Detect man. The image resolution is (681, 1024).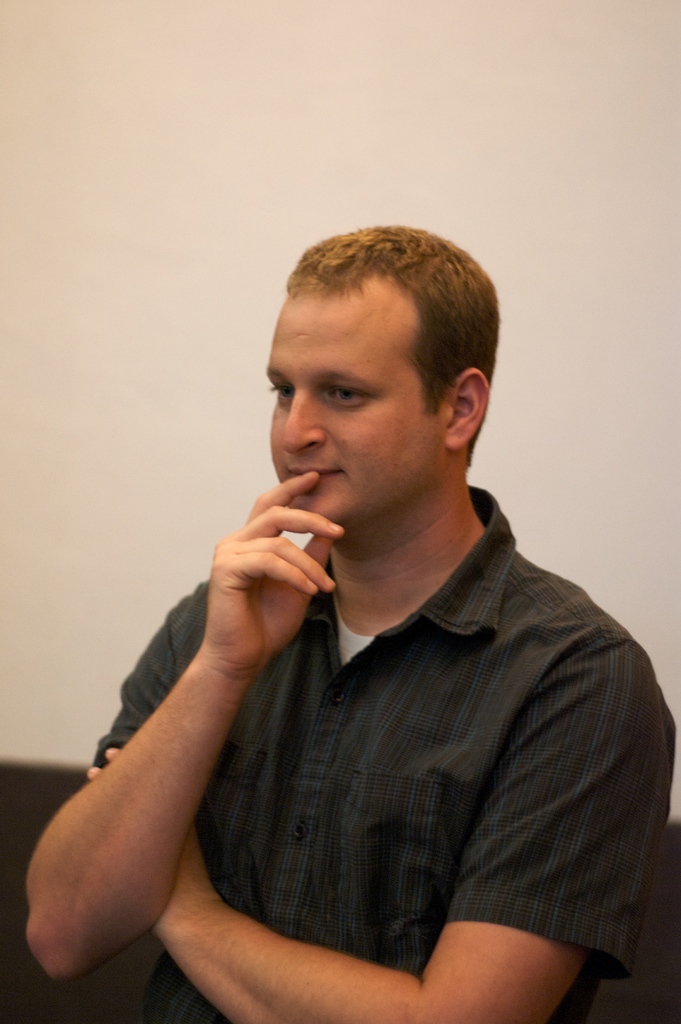
detection(95, 217, 653, 1012).
